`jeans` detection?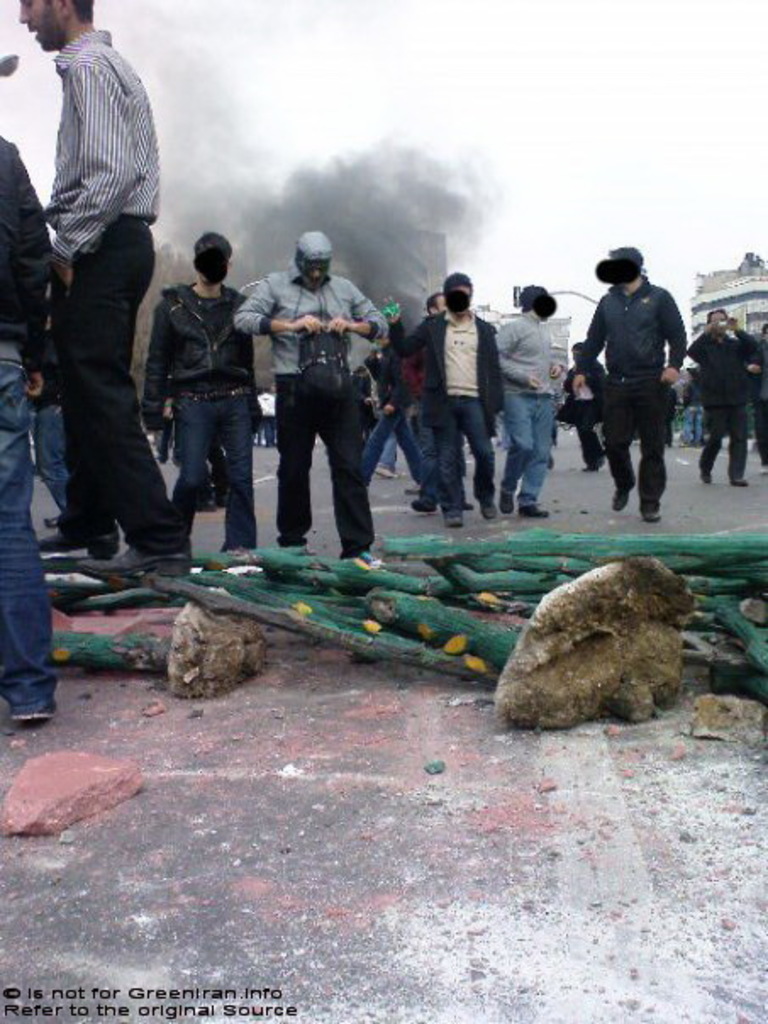
(432, 402, 492, 502)
